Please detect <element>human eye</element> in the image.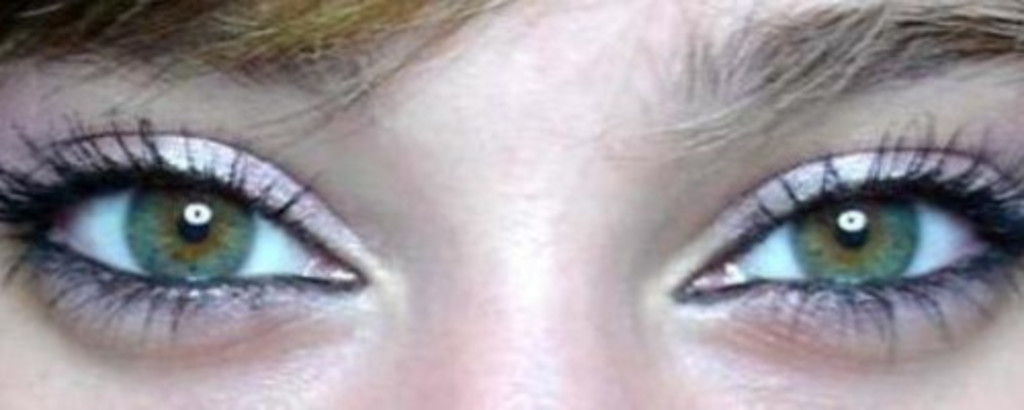
crop(664, 111, 1022, 357).
